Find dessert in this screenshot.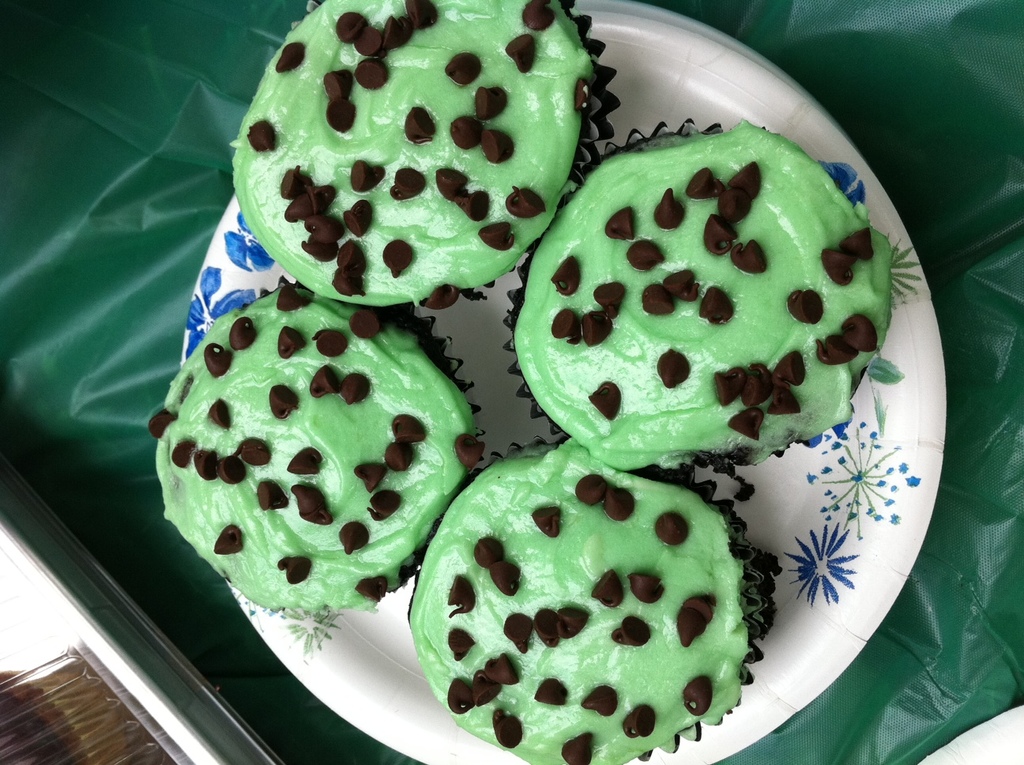
The bounding box for dessert is <box>147,273,487,609</box>.
